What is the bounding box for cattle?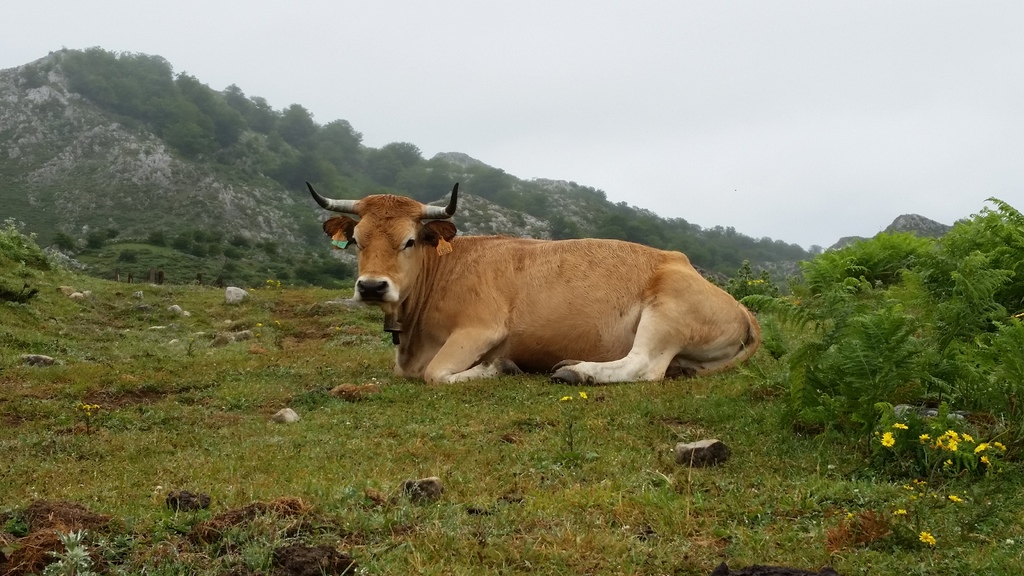
select_region(306, 177, 762, 385).
